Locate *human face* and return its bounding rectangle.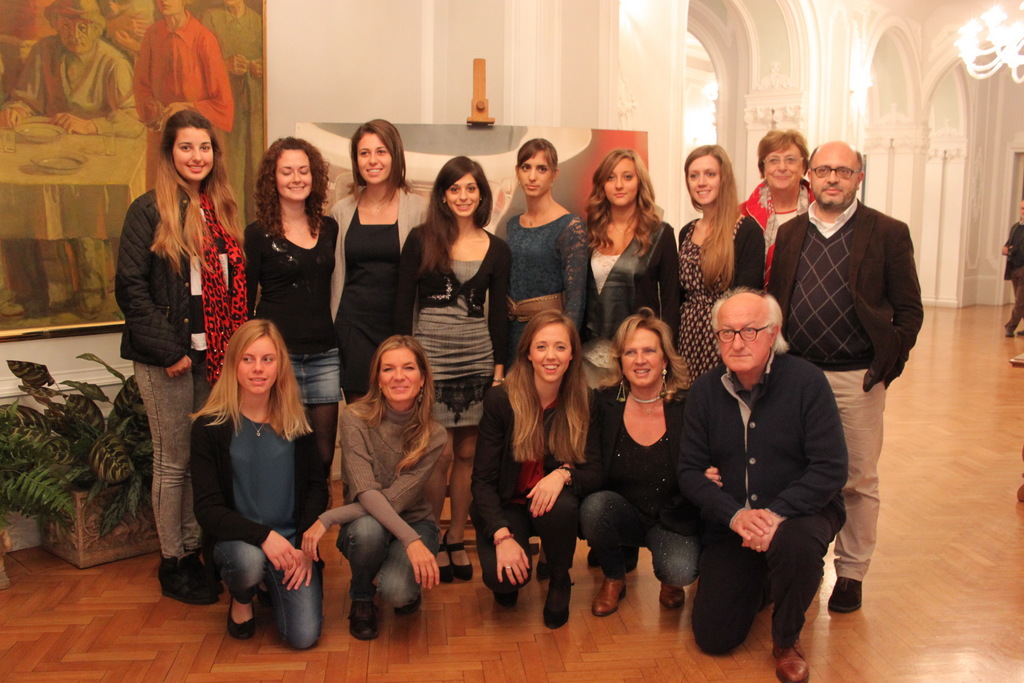
513,153,554,201.
